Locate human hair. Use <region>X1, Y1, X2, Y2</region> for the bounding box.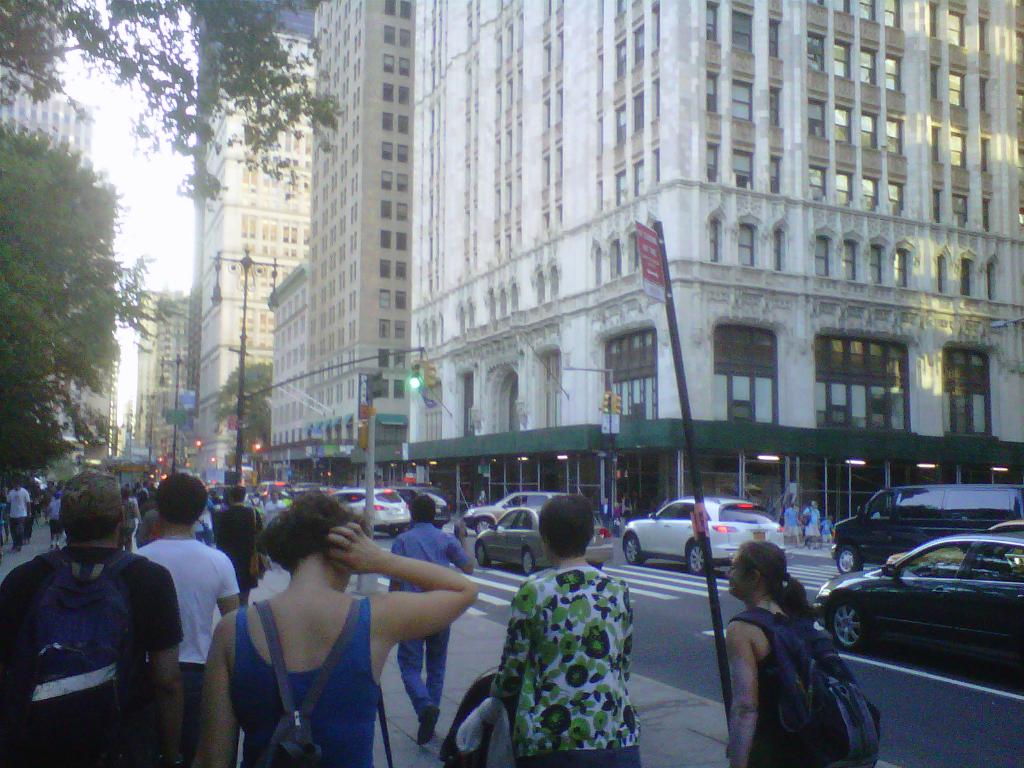
<region>231, 486, 248, 502</region>.
